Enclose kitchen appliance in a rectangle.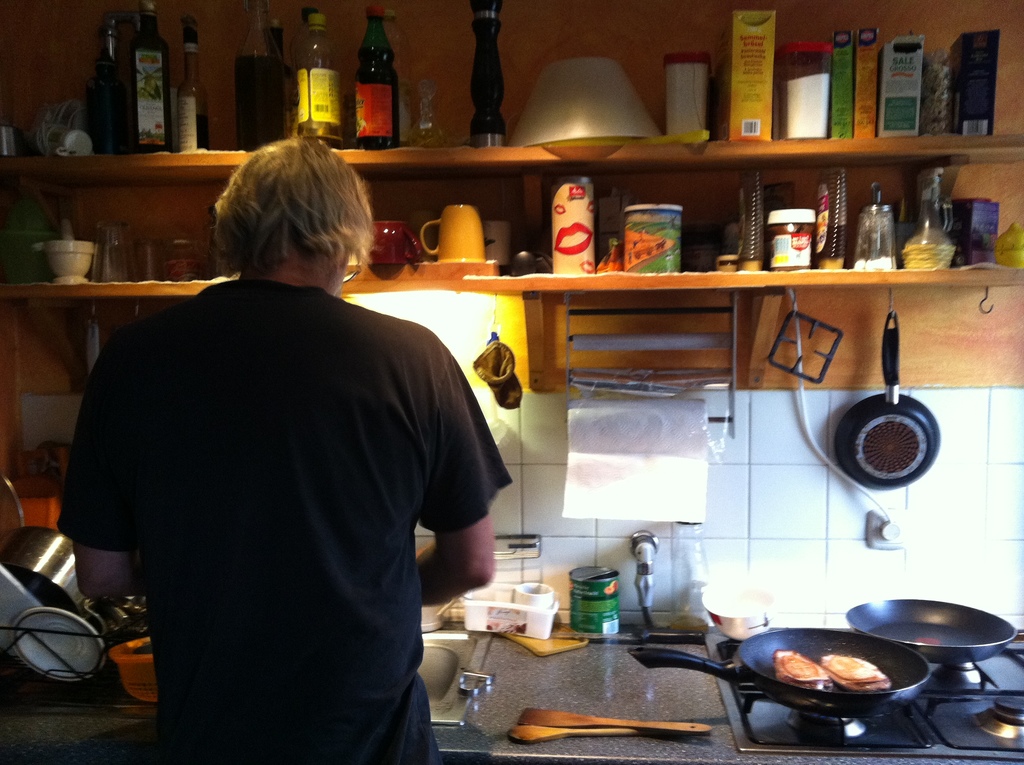
Rect(572, 567, 616, 634).
